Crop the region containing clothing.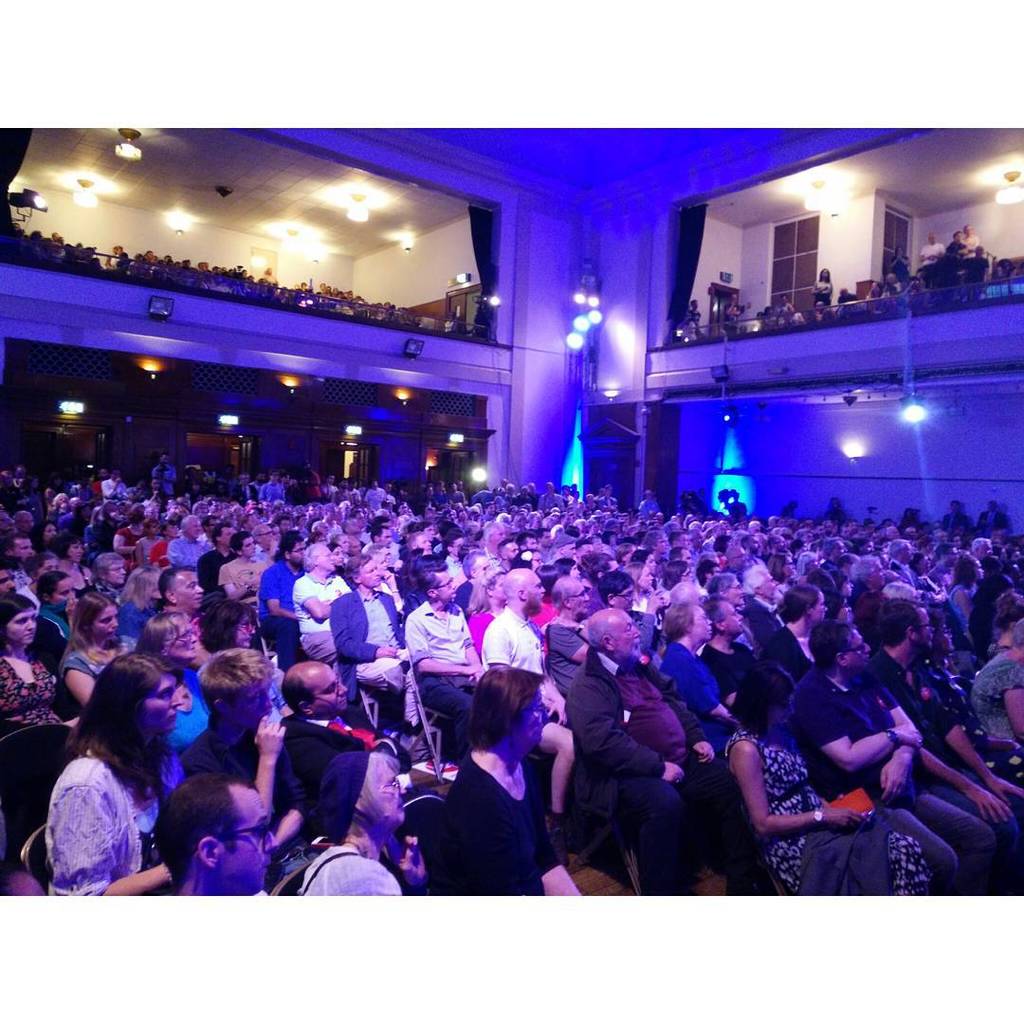
Crop region: 64 636 134 673.
